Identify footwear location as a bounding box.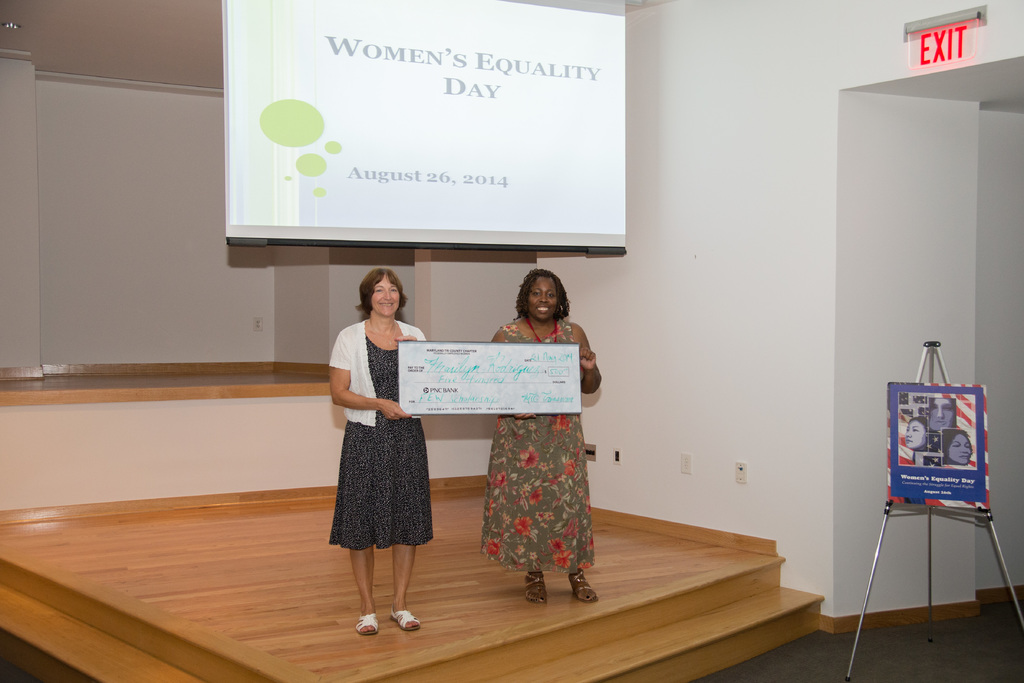
detection(523, 573, 547, 604).
